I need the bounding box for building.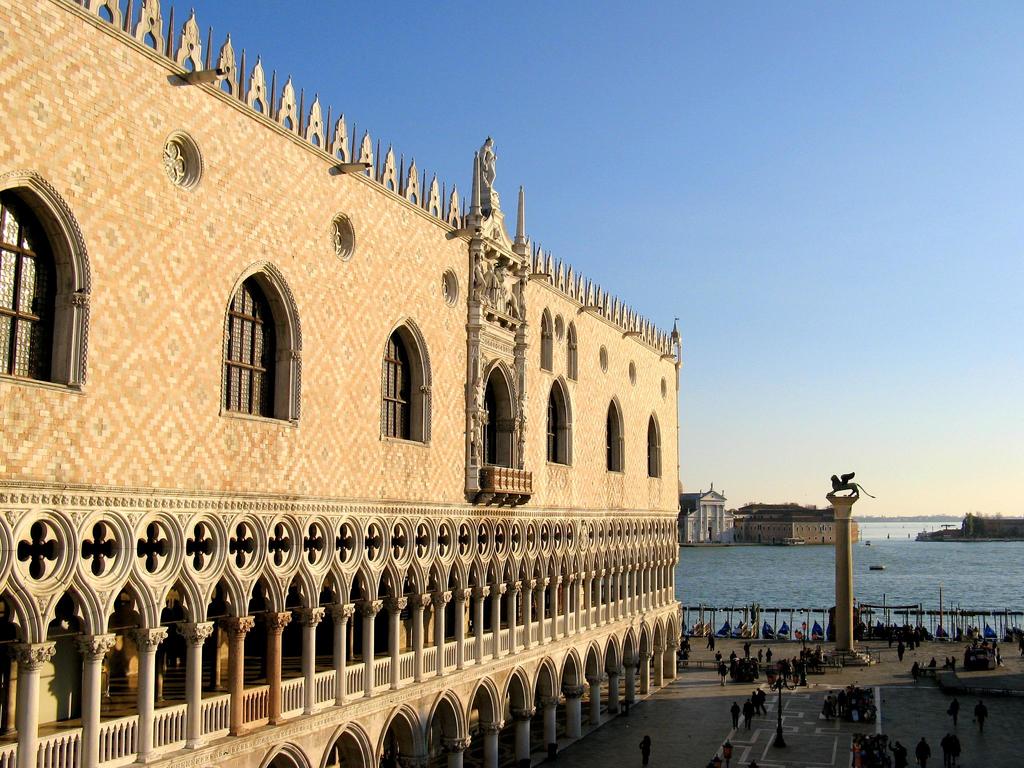
Here it is: x1=687, y1=483, x2=737, y2=546.
